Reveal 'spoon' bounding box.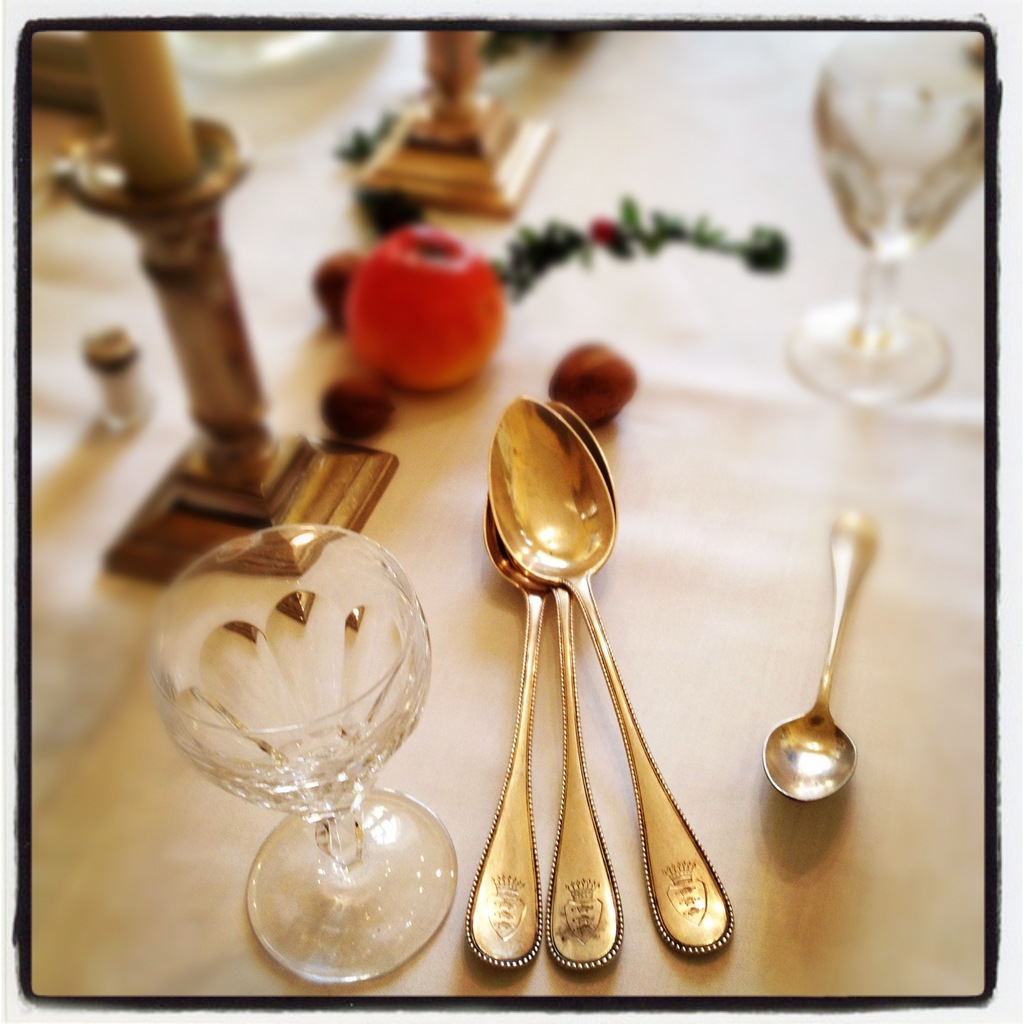
Revealed: <region>465, 509, 540, 970</region>.
